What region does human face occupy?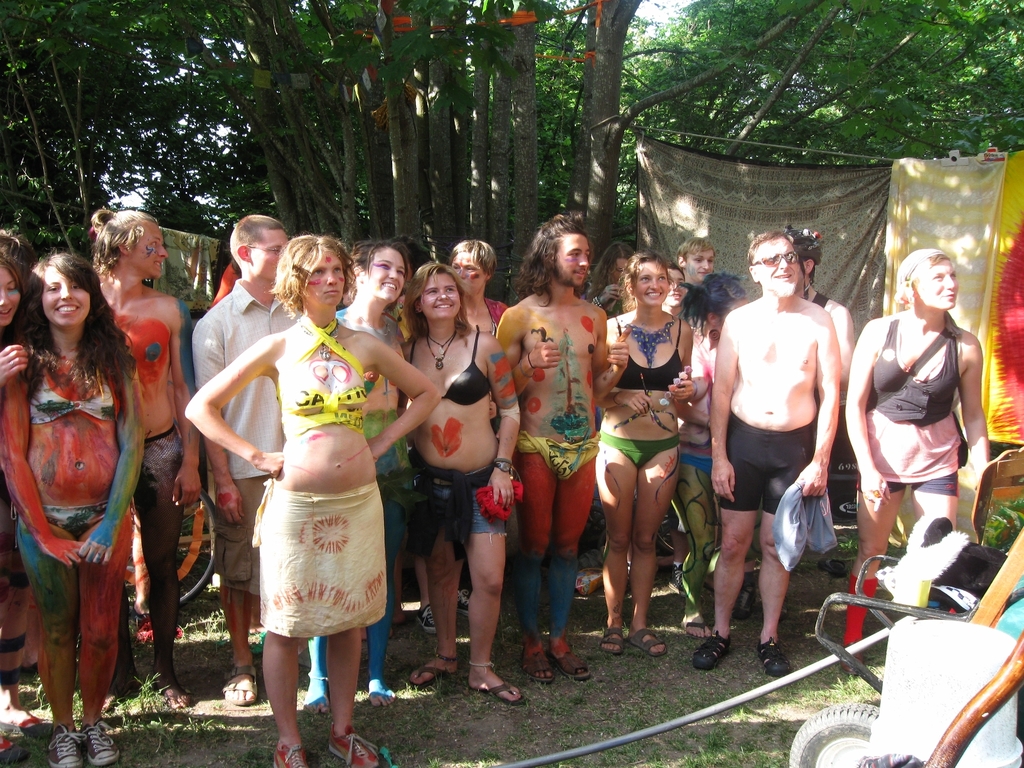
locate(37, 259, 94, 328).
